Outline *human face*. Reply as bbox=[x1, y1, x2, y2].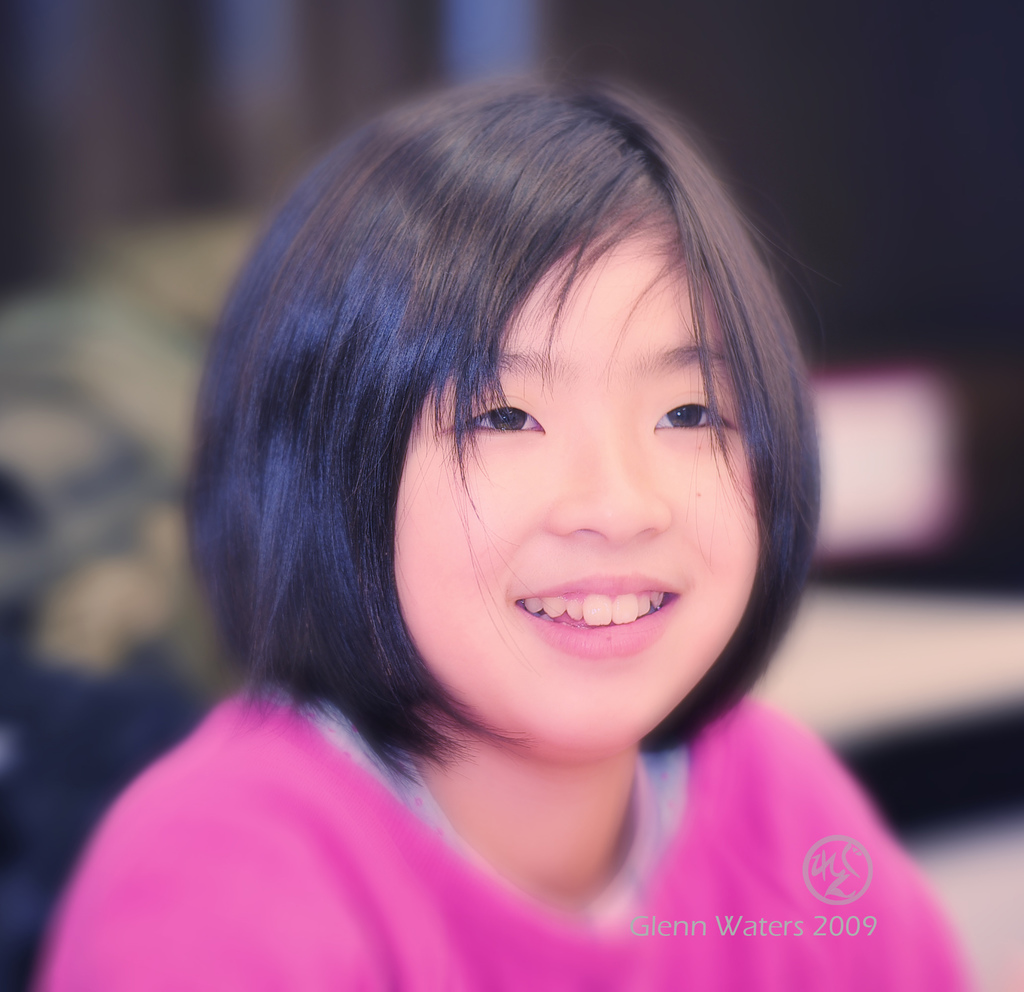
bbox=[394, 225, 757, 745].
